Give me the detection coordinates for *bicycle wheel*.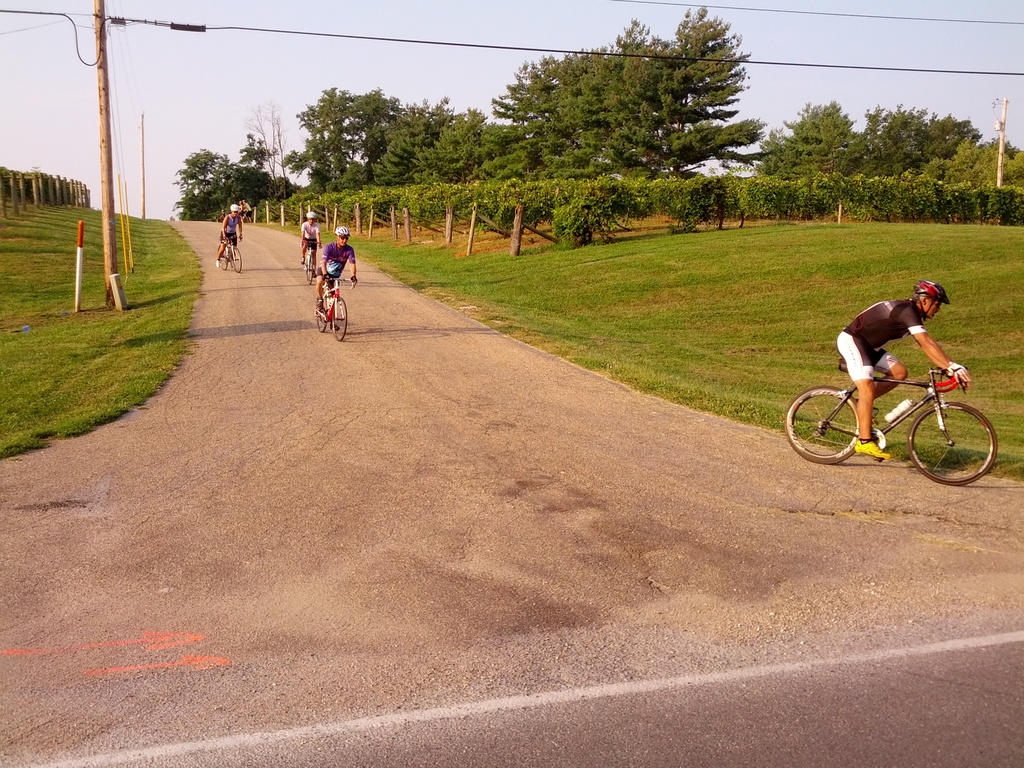
218 250 229 274.
